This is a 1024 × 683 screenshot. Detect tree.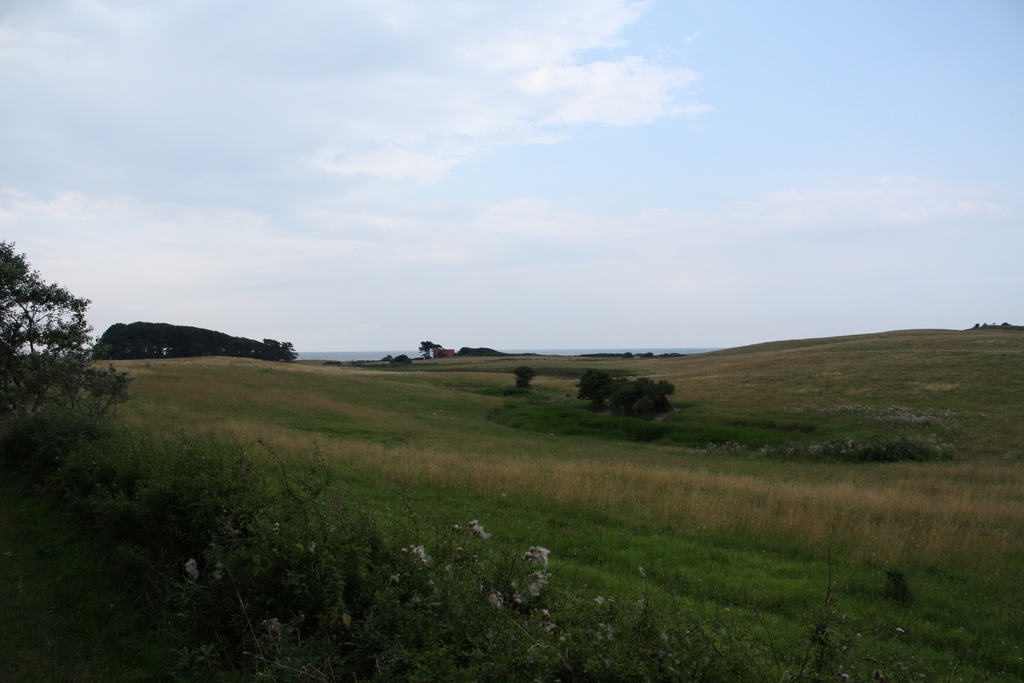
(left=15, top=251, right=87, bottom=401).
